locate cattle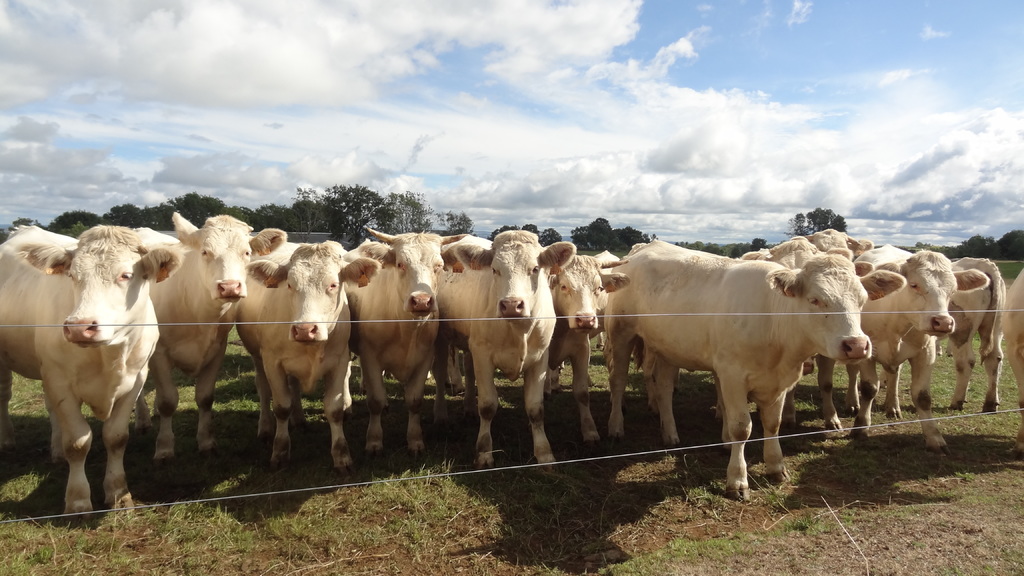
[834, 246, 993, 450]
